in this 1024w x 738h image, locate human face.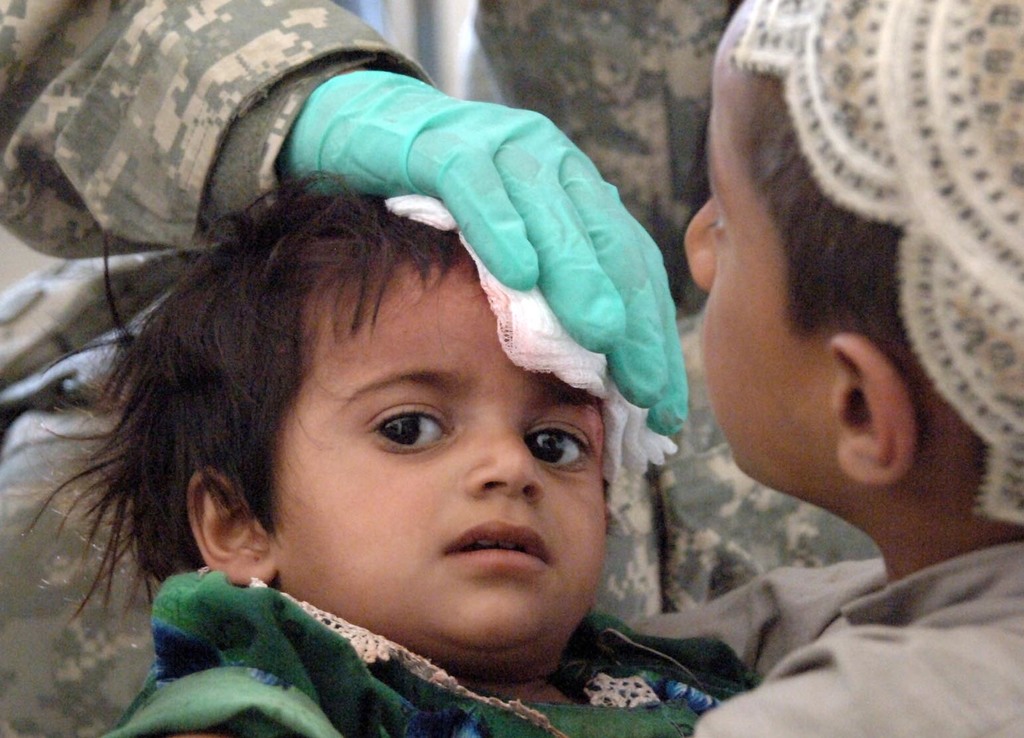
Bounding box: [682, 82, 833, 463].
